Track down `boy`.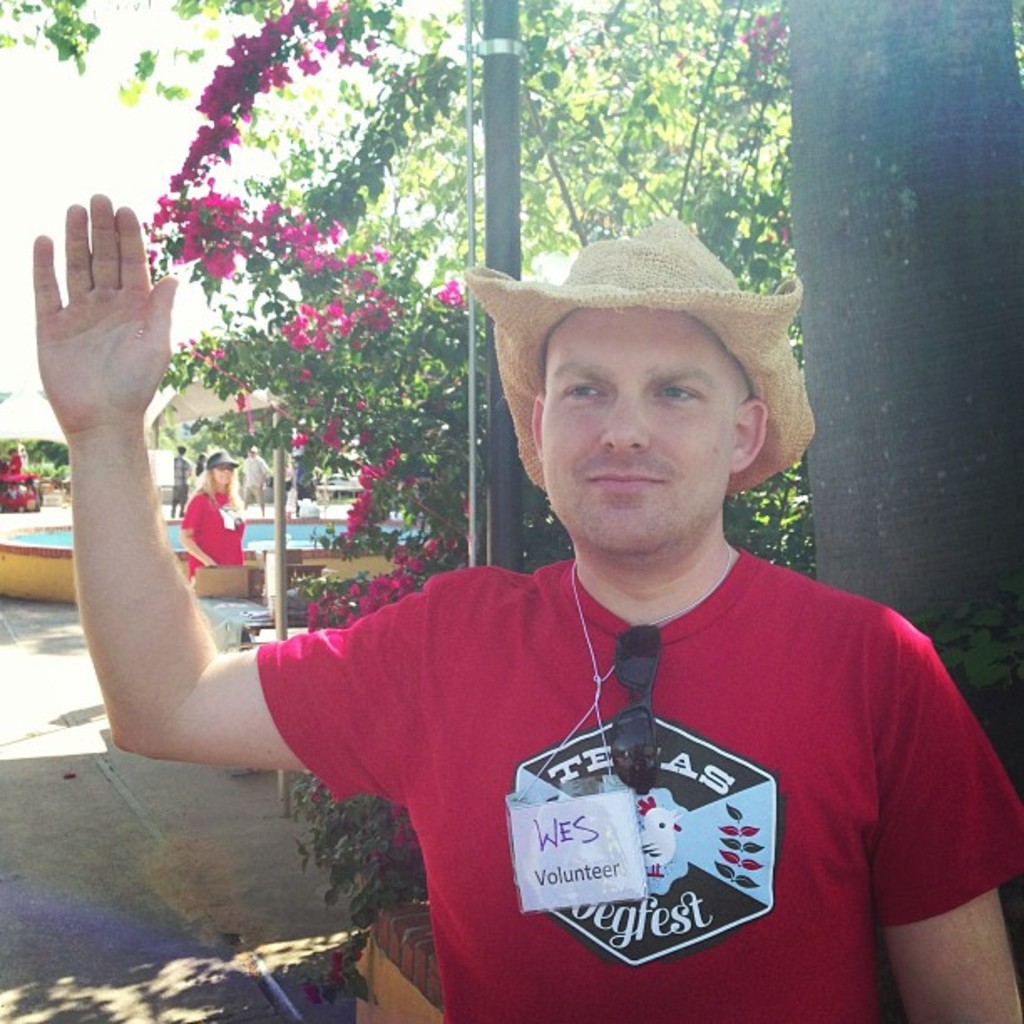
Tracked to pyautogui.locateOnScreen(32, 191, 1022, 1021).
